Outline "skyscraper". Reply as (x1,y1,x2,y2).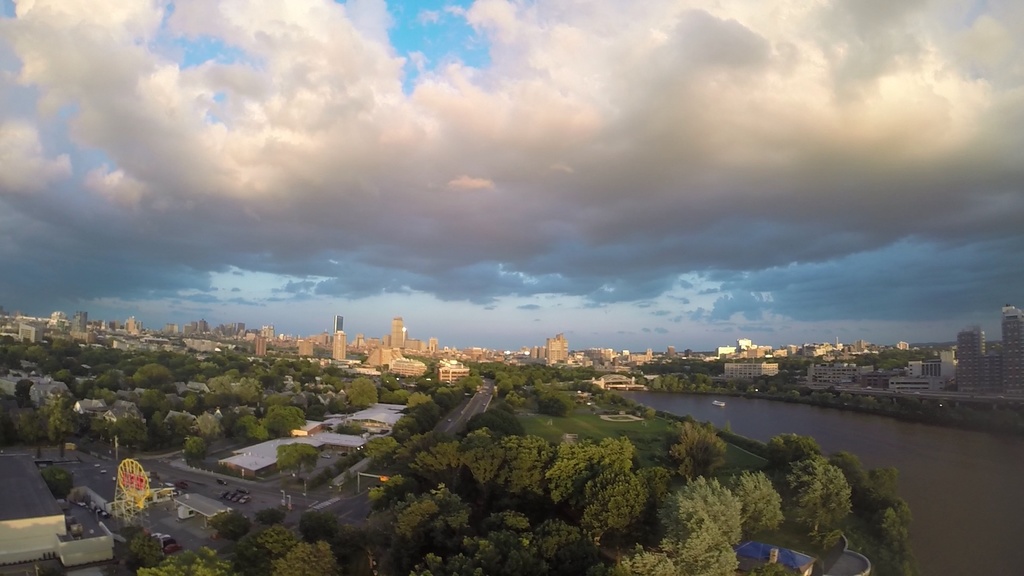
(77,311,84,332).
